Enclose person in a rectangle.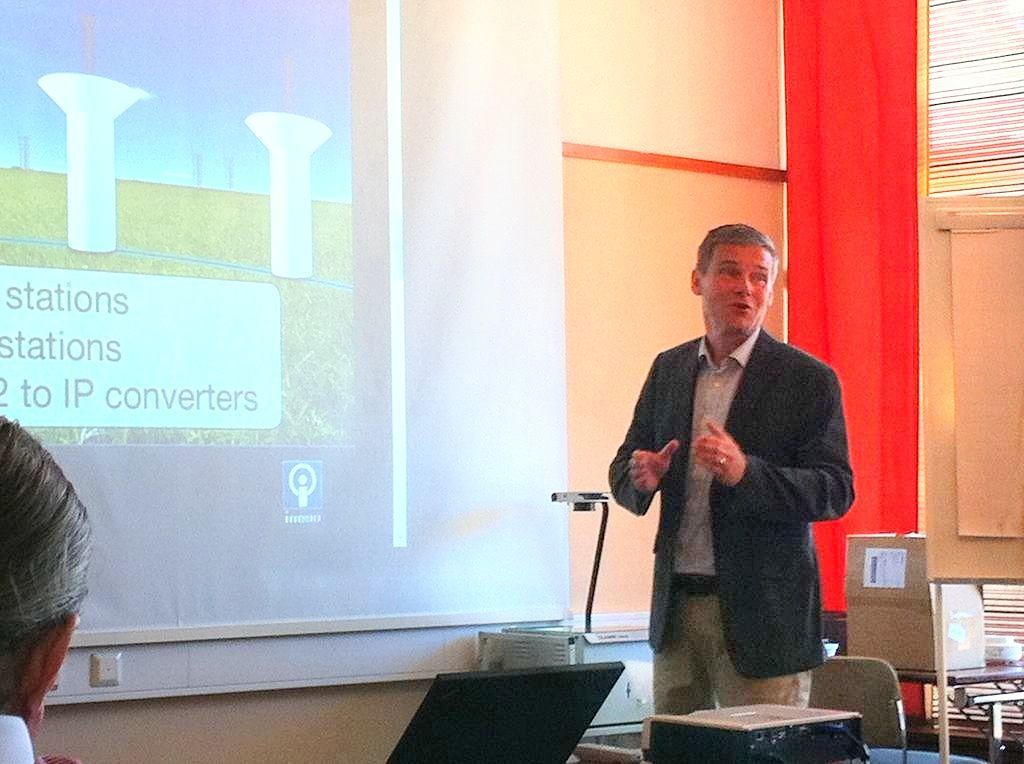
box=[610, 222, 855, 712].
